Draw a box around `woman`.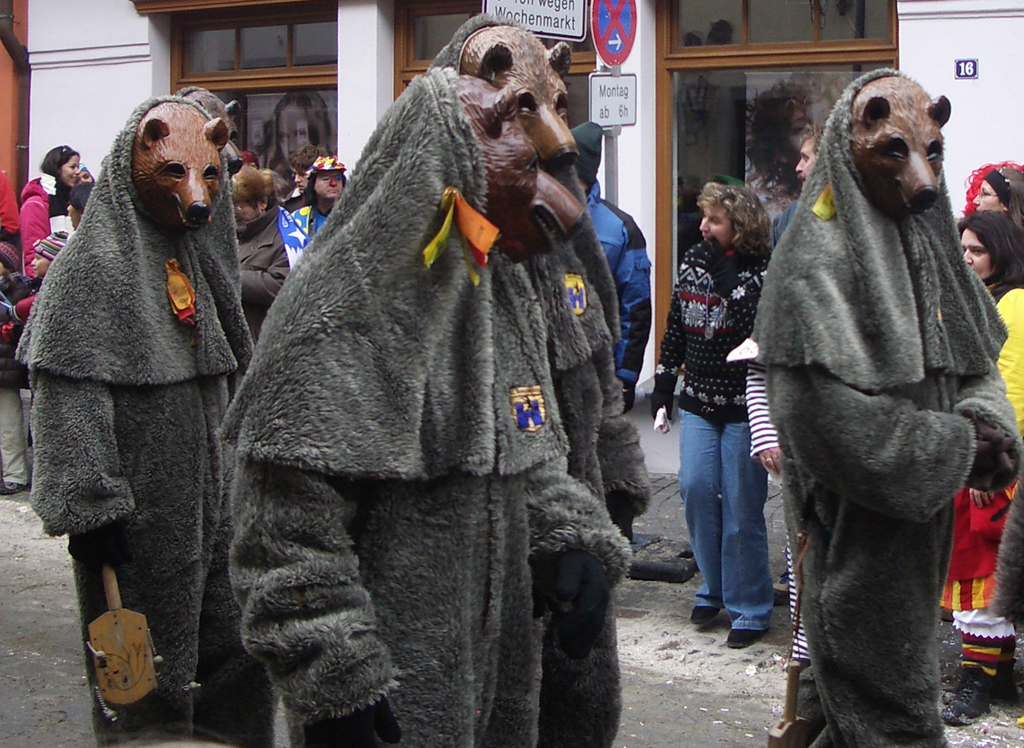
231:164:291:344.
